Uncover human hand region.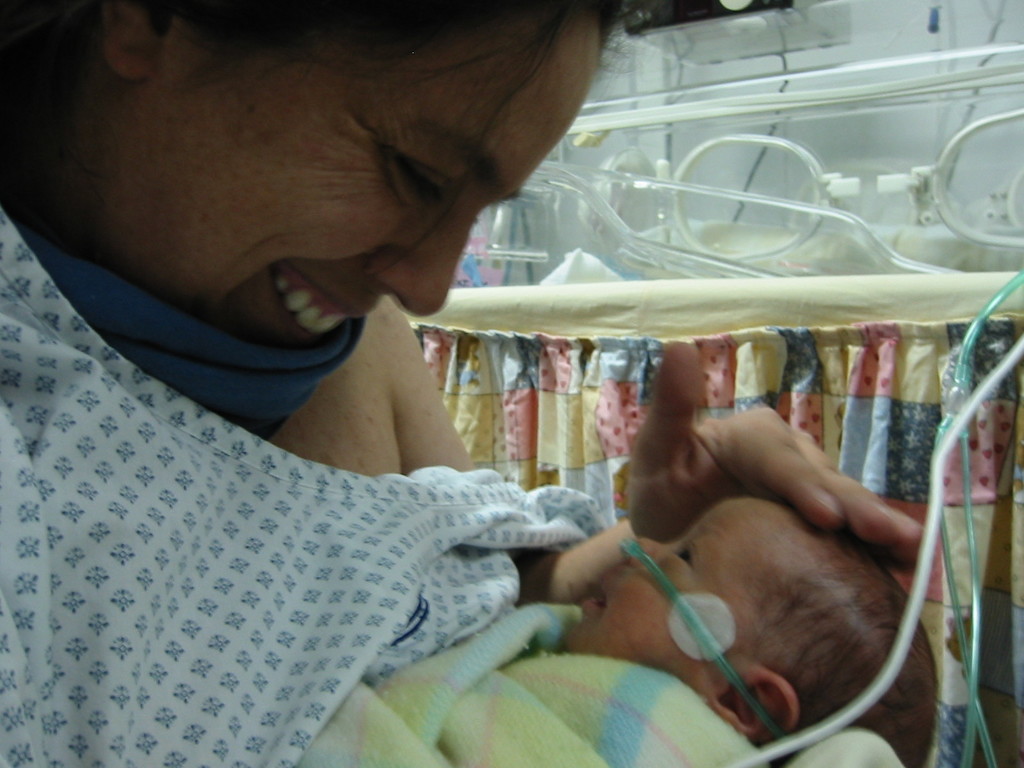
Uncovered: 620, 403, 909, 556.
